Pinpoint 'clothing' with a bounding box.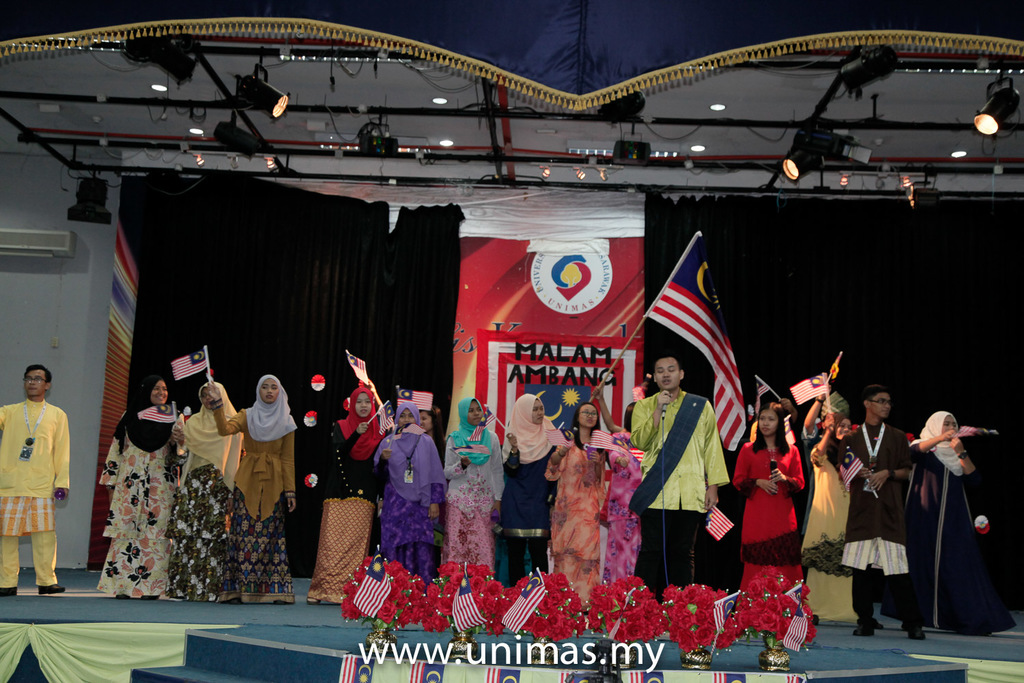
[307, 385, 390, 611].
